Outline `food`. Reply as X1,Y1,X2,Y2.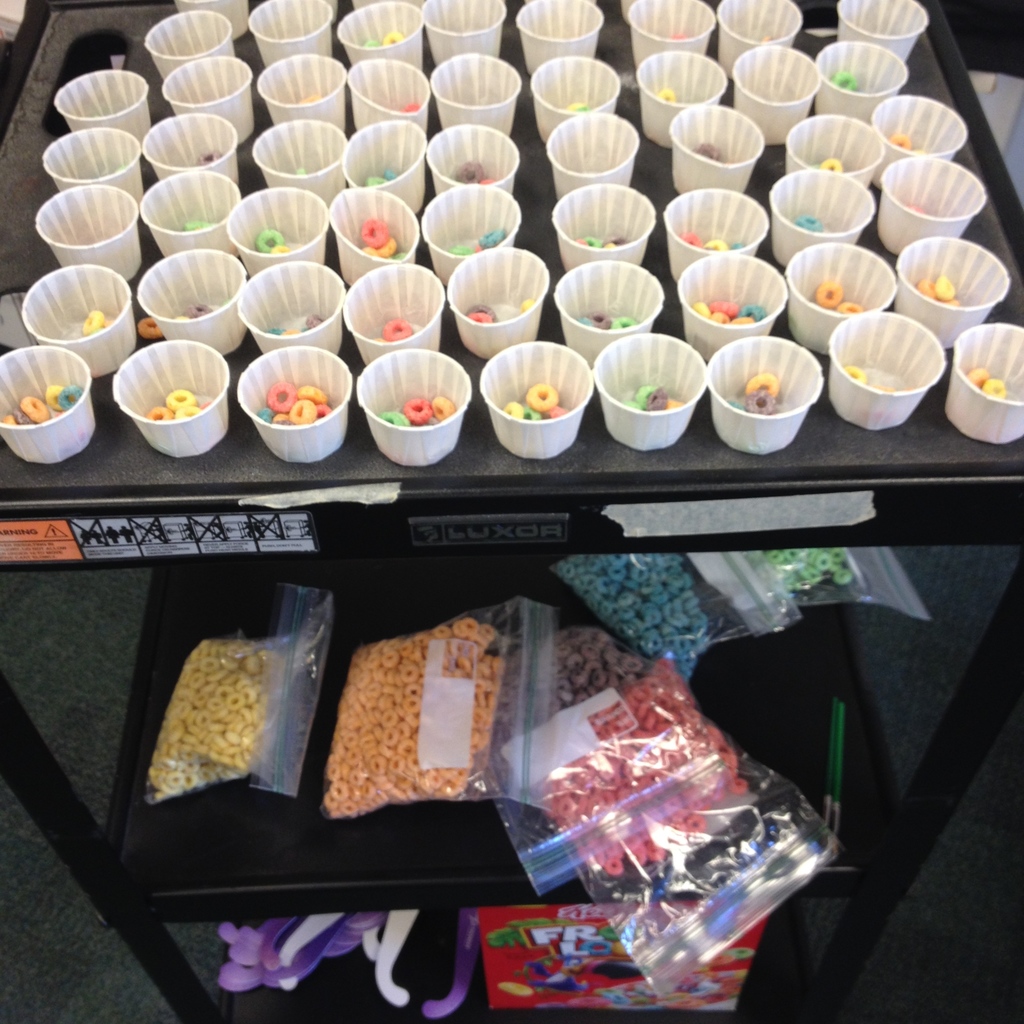
137,312,162,339.
